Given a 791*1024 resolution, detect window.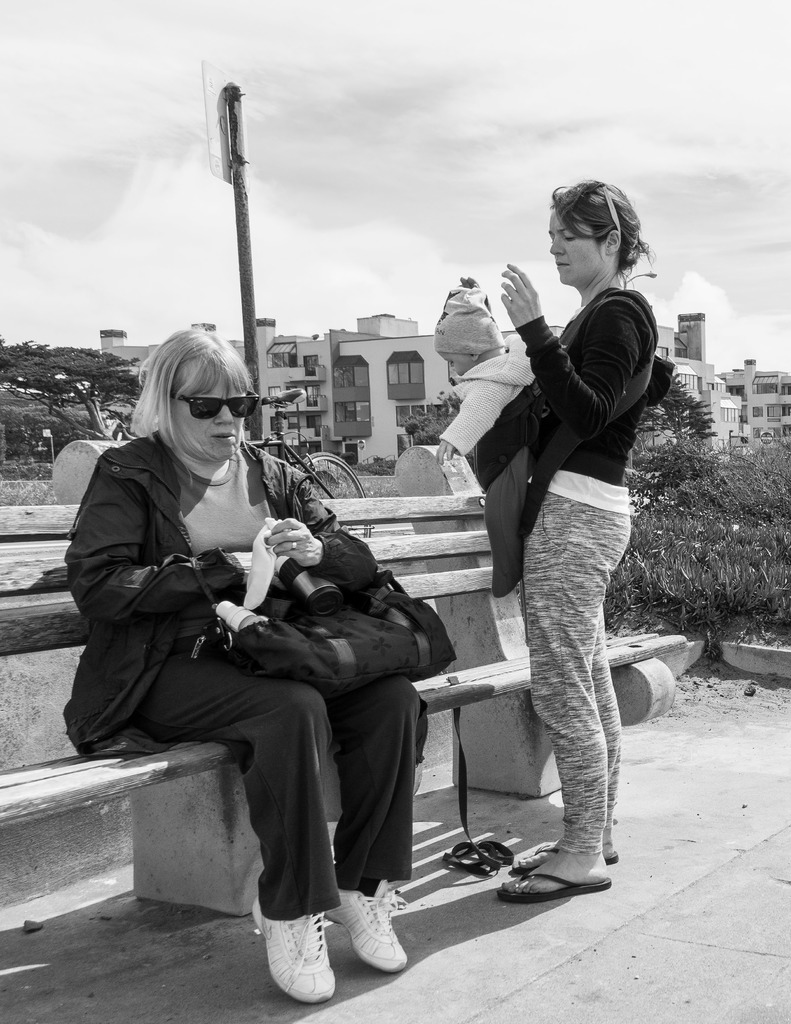
{"x1": 395, "y1": 402, "x2": 431, "y2": 428}.
